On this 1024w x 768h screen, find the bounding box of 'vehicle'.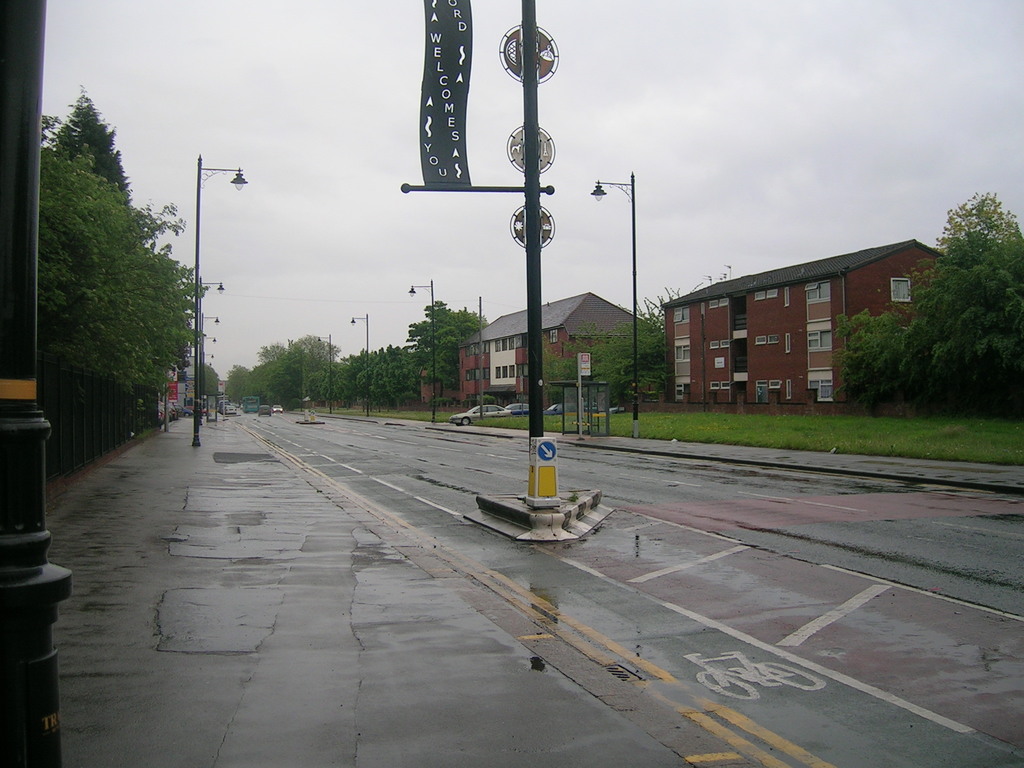
Bounding box: <region>449, 403, 512, 426</region>.
